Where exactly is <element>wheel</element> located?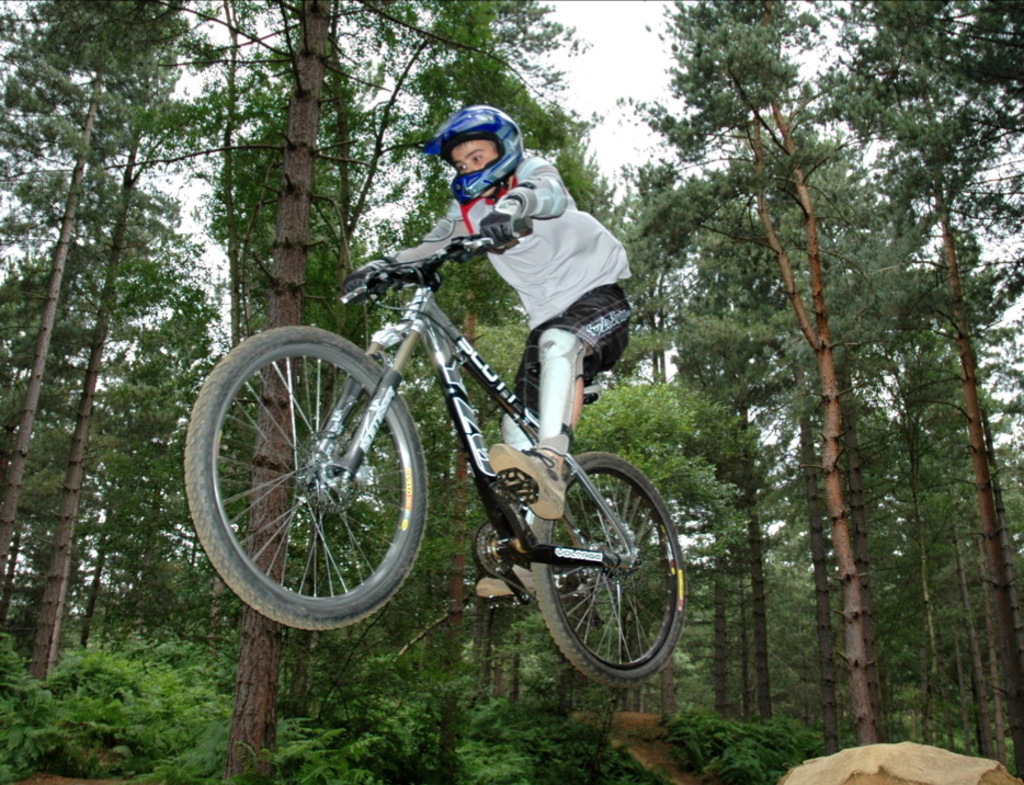
Its bounding box is (183, 321, 432, 635).
